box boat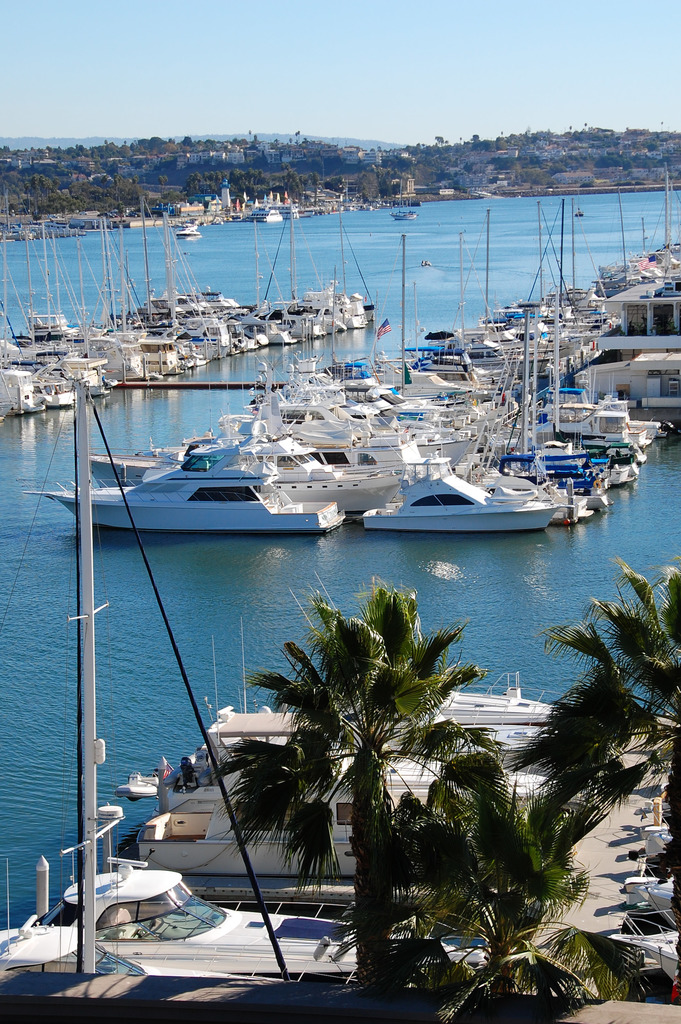
select_region(90, 431, 345, 538)
